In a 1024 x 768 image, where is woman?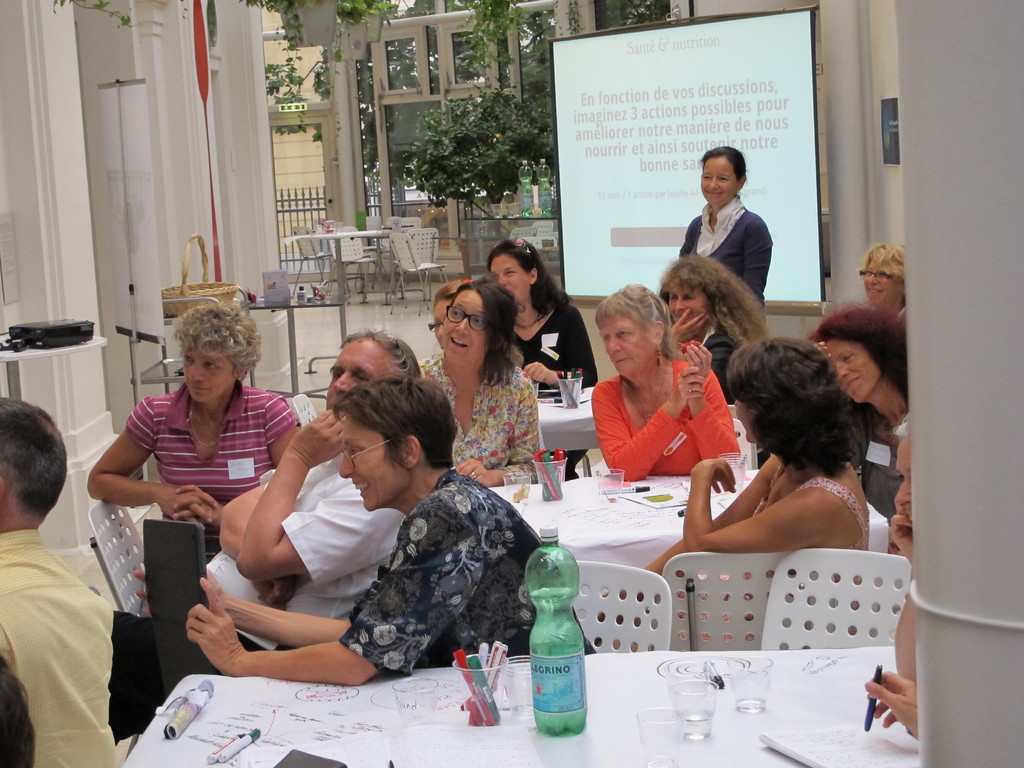
485, 232, 600, 387.
